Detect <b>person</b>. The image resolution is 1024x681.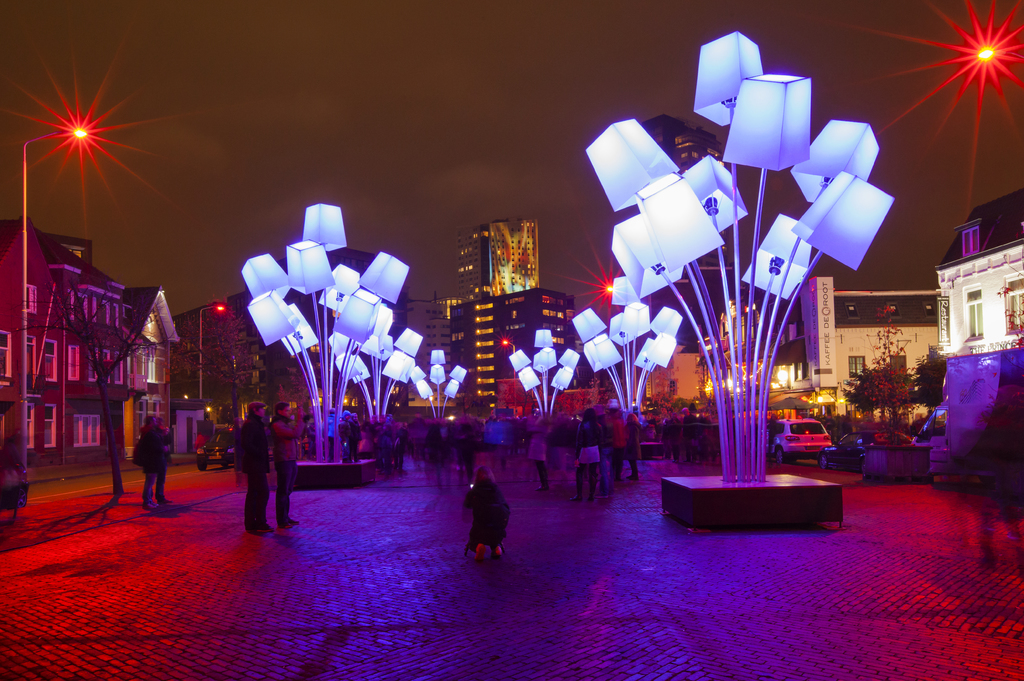
bbox(348, 410, 360, 457).
